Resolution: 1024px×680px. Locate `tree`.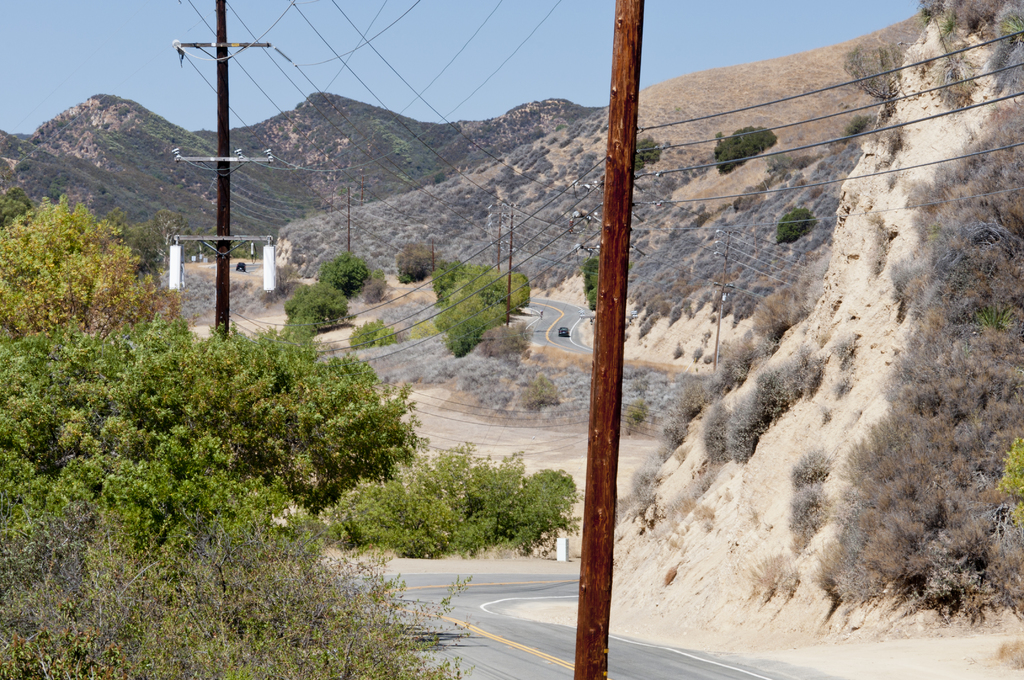
bbox=(716, 126, 782, 163).
